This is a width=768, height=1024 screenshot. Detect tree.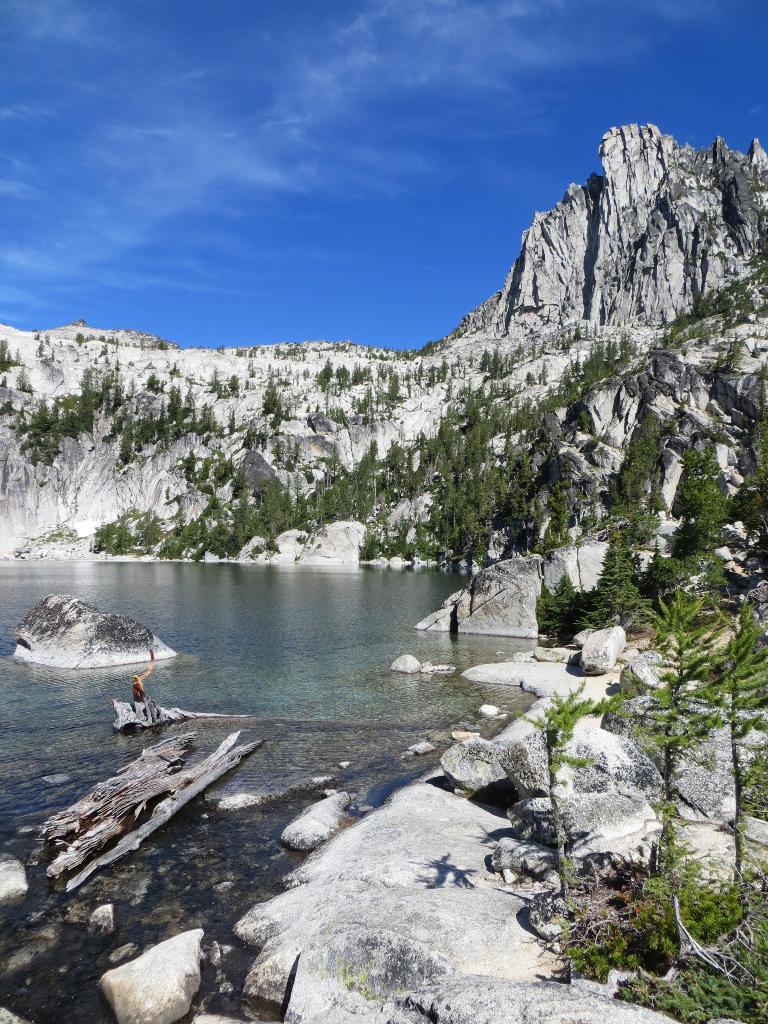
712:593:767:881.
